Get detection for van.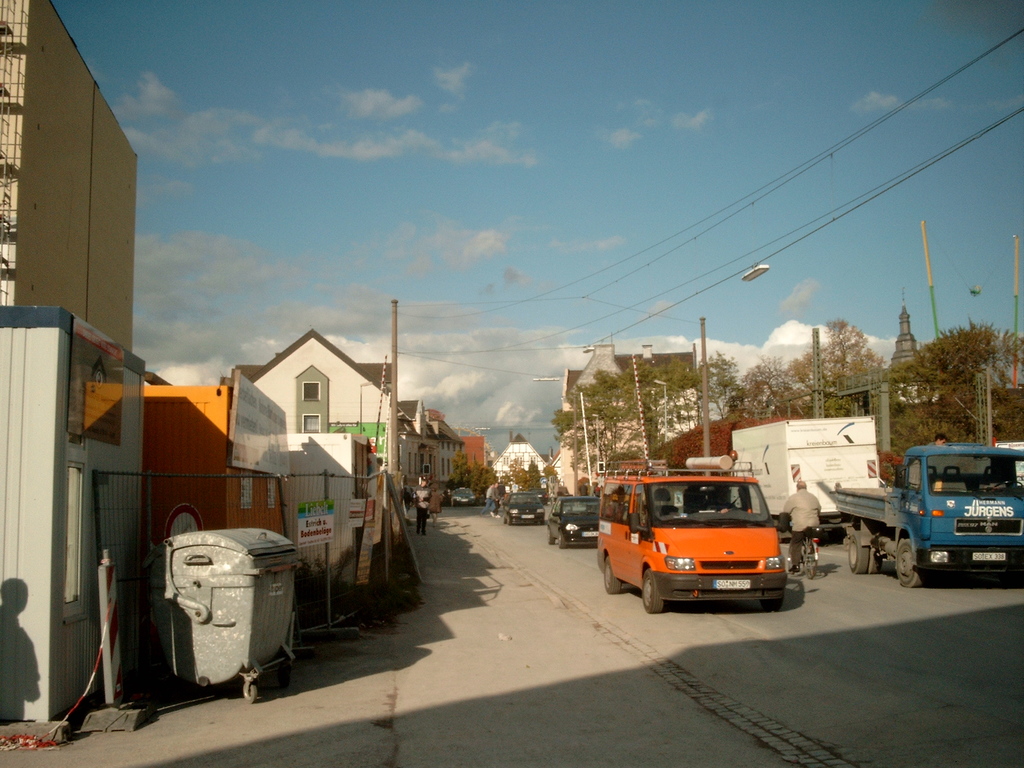
Detection: pyautogui.locateOnScreen(833, 442, 1023, 587).
